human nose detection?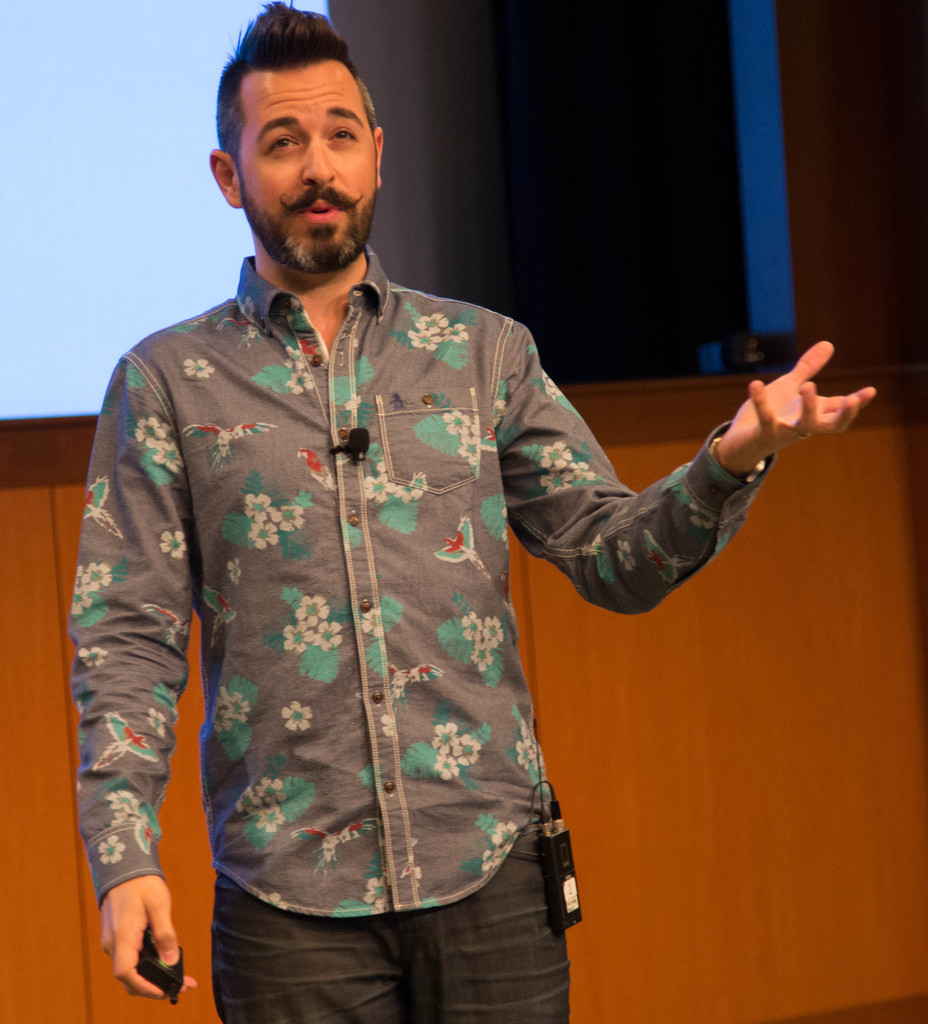
300, 140, 335, 188
